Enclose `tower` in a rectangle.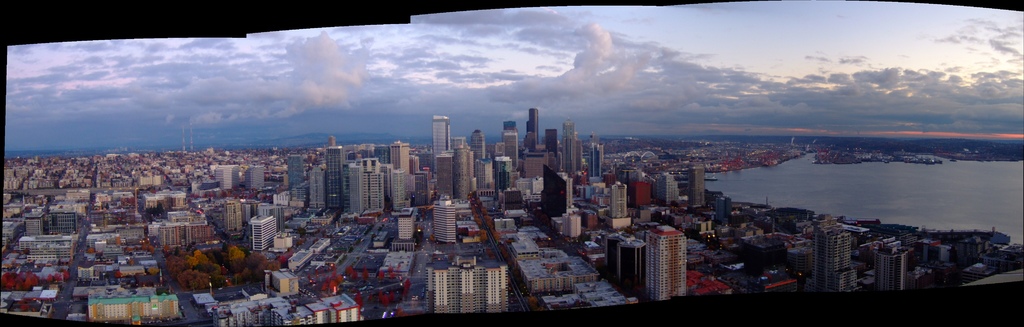
<box>486,141,502,195</box>.
